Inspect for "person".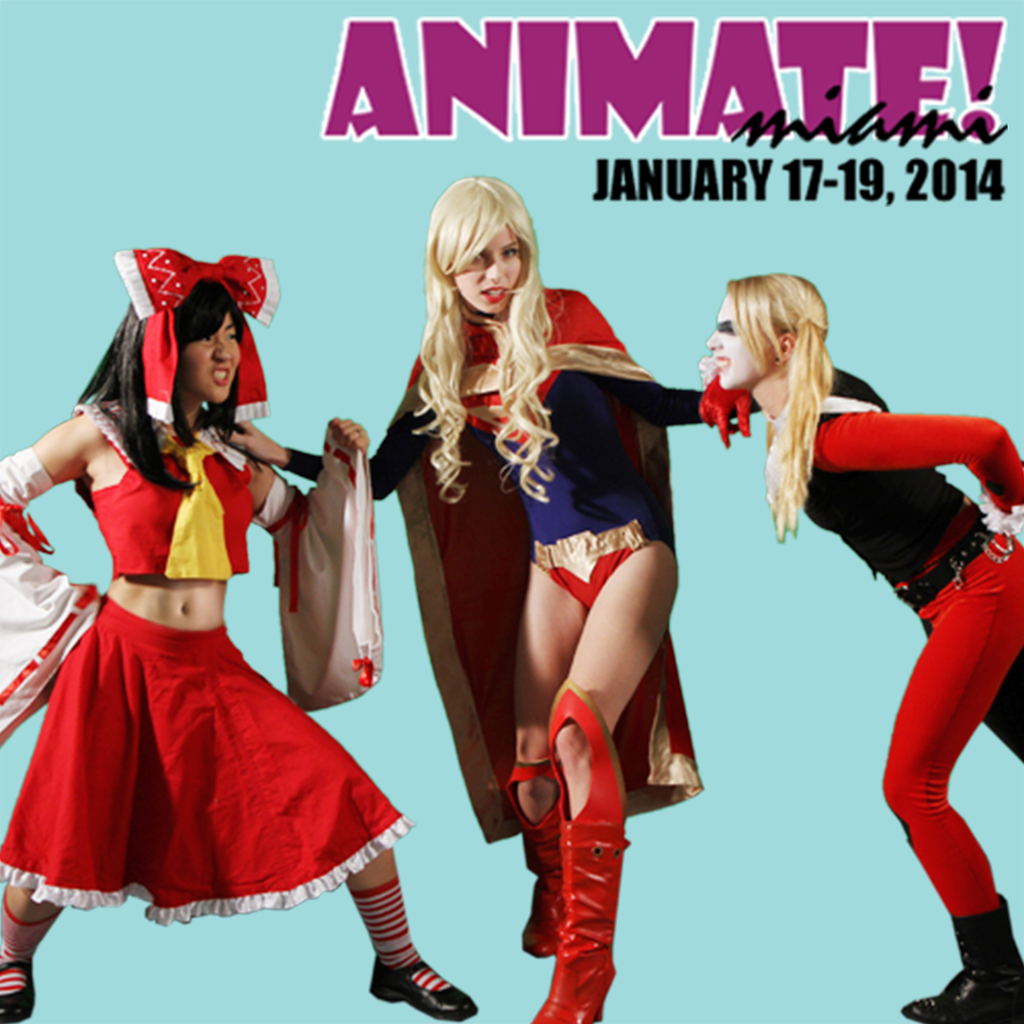
Inspection: (218, 179, 754, 1023).
